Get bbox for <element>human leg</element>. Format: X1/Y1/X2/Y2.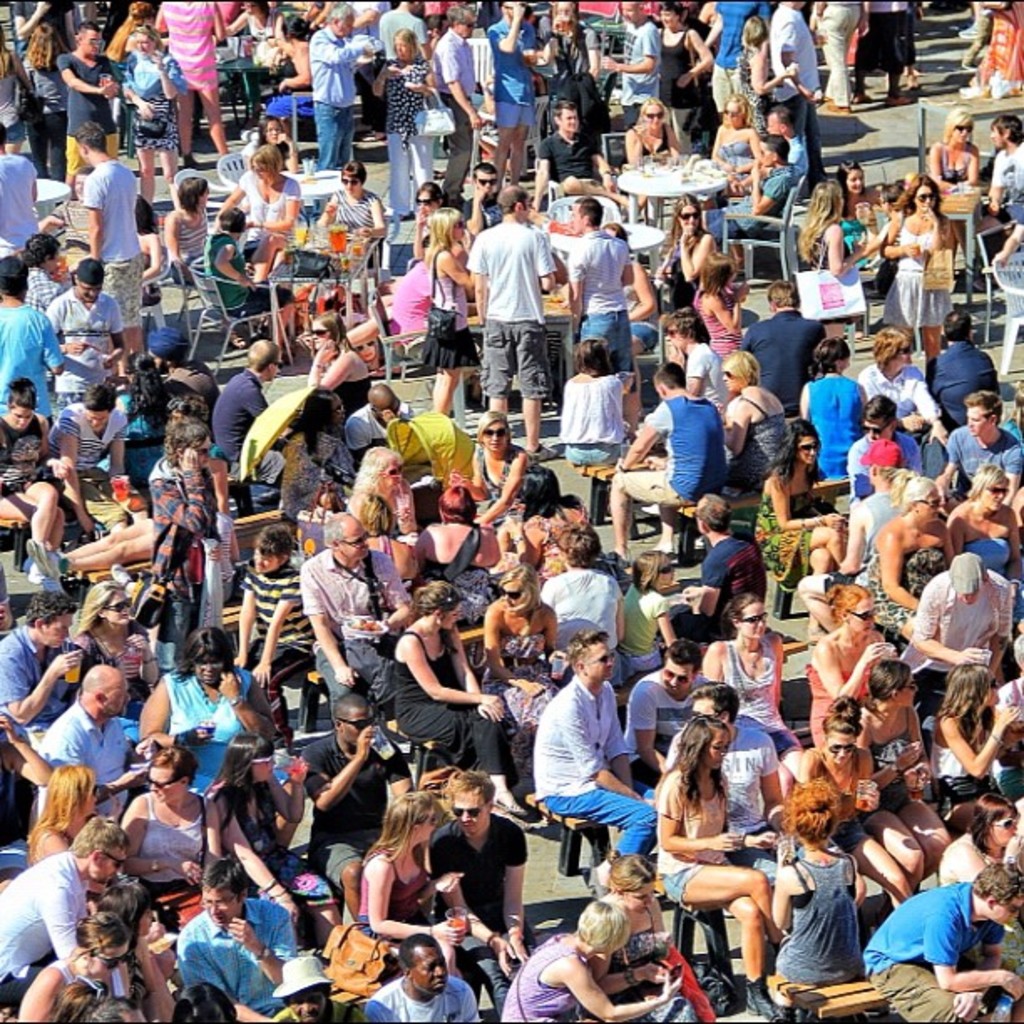
137/137/149/199.
